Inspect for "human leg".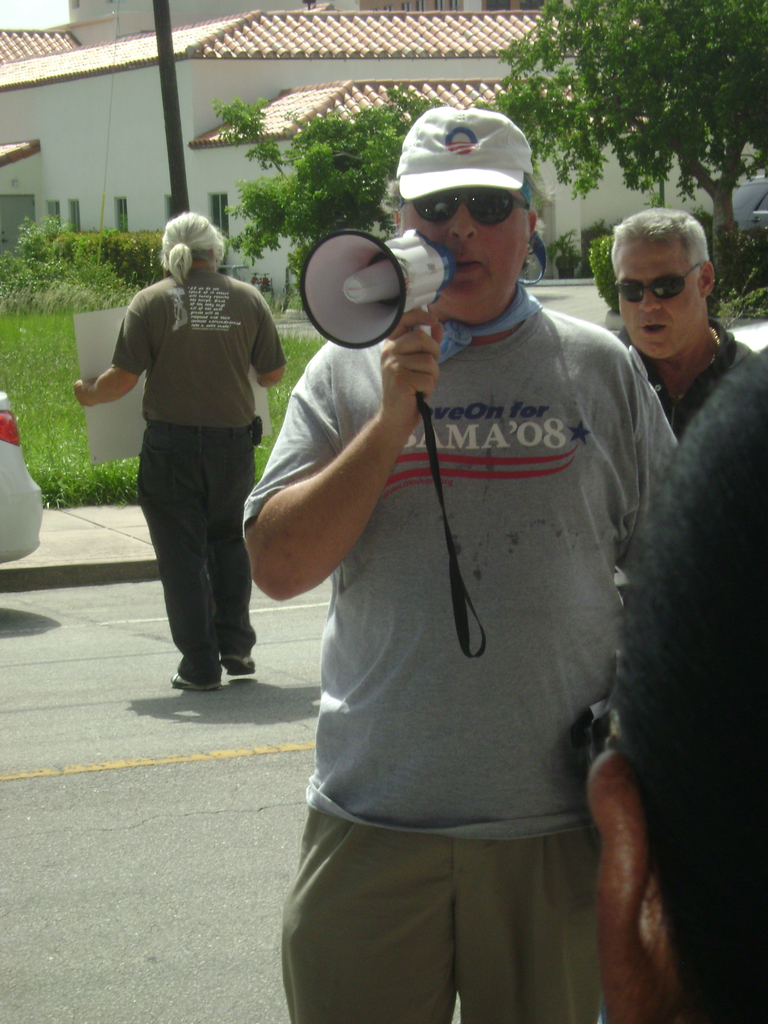
Inspection: [140,424,219,693].
